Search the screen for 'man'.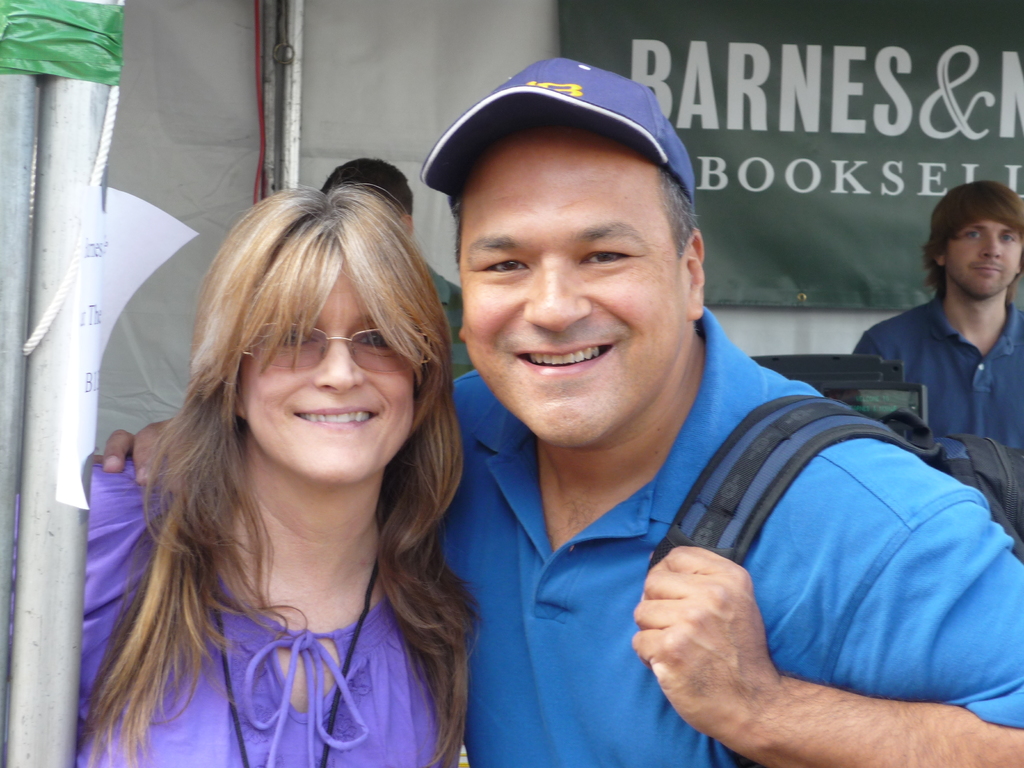
Found at box(314, 157, 474, 387).
